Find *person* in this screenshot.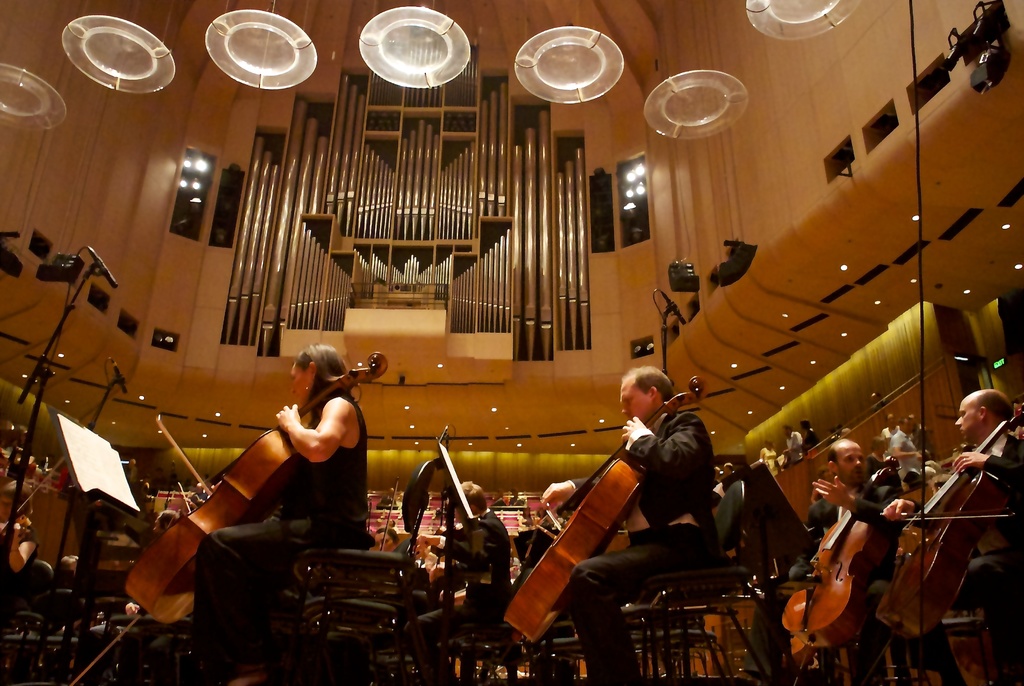
The bounding box for *person* is {"x1": 542, "y1": 366, "x2": 724, "y2": 685}.
